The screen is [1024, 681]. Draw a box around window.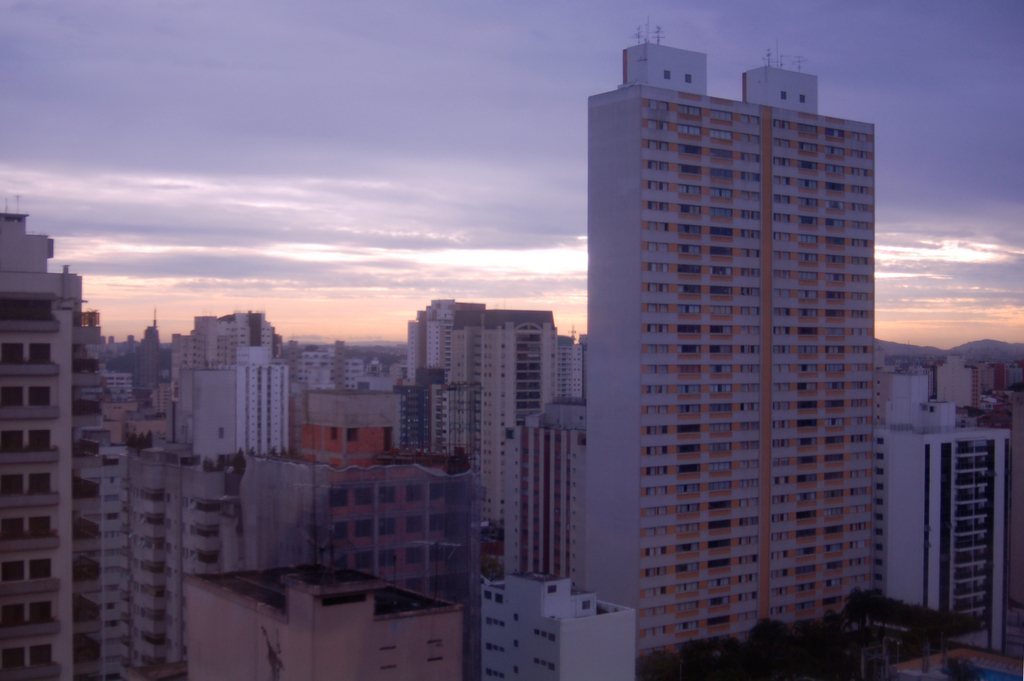
[379,486,397,503].
